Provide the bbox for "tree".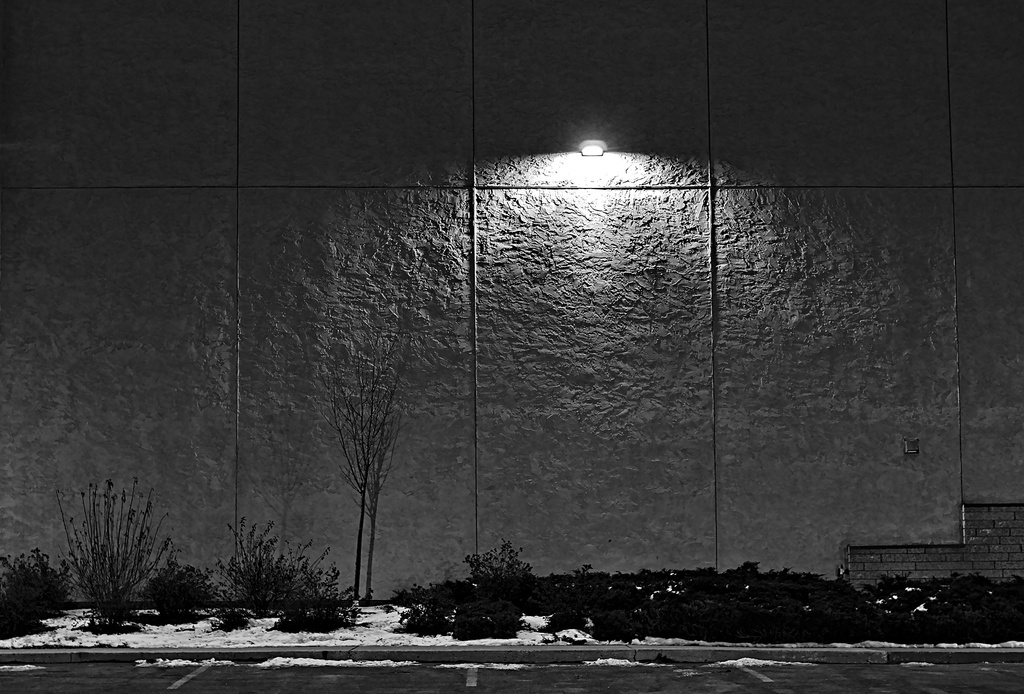
(338, 344, 397, 603).
